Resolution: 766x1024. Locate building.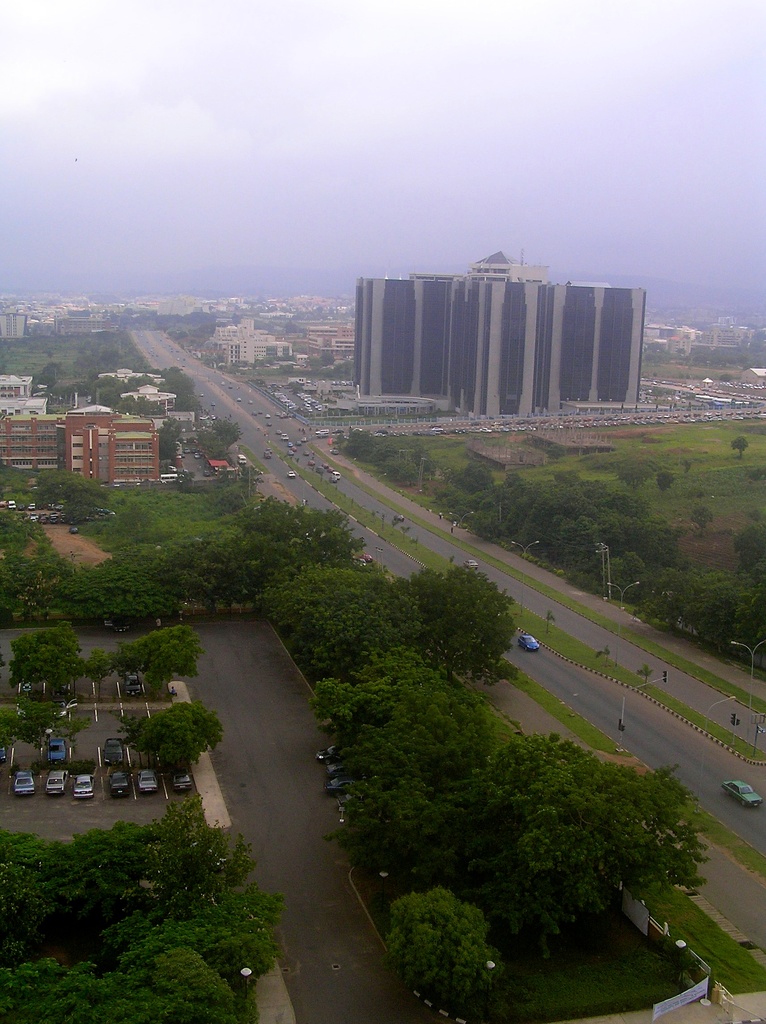
300, 321, 356, 374.
